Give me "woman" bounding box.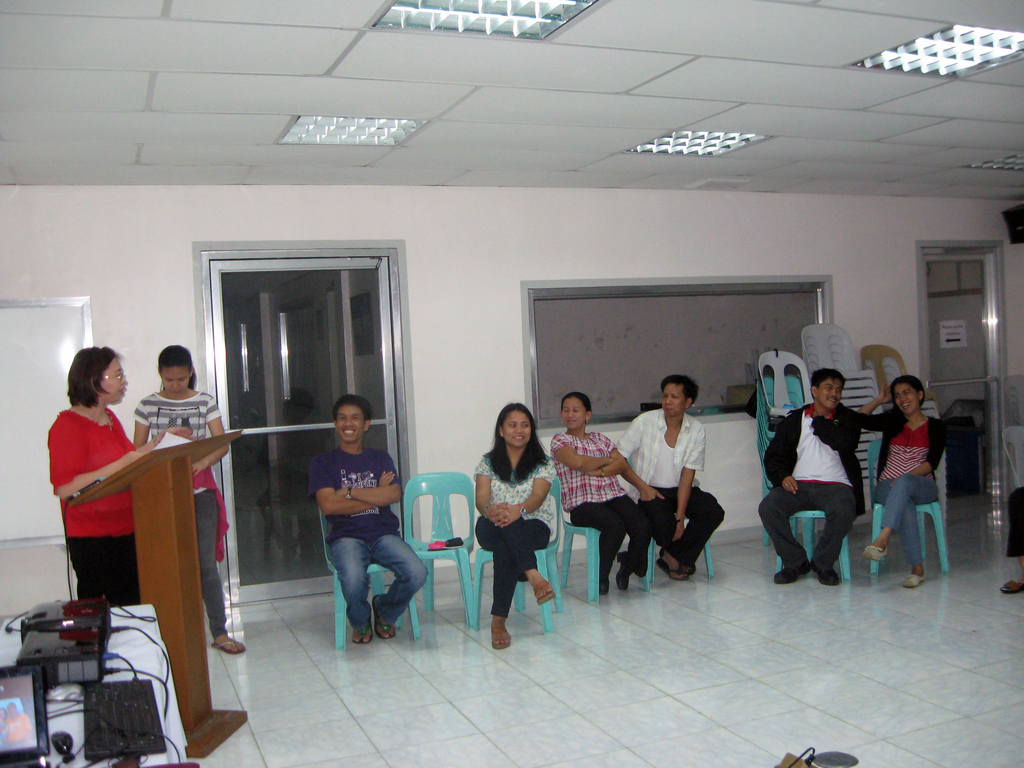
pyautogui.locateOnScreen(465, 412, 557, 644).
